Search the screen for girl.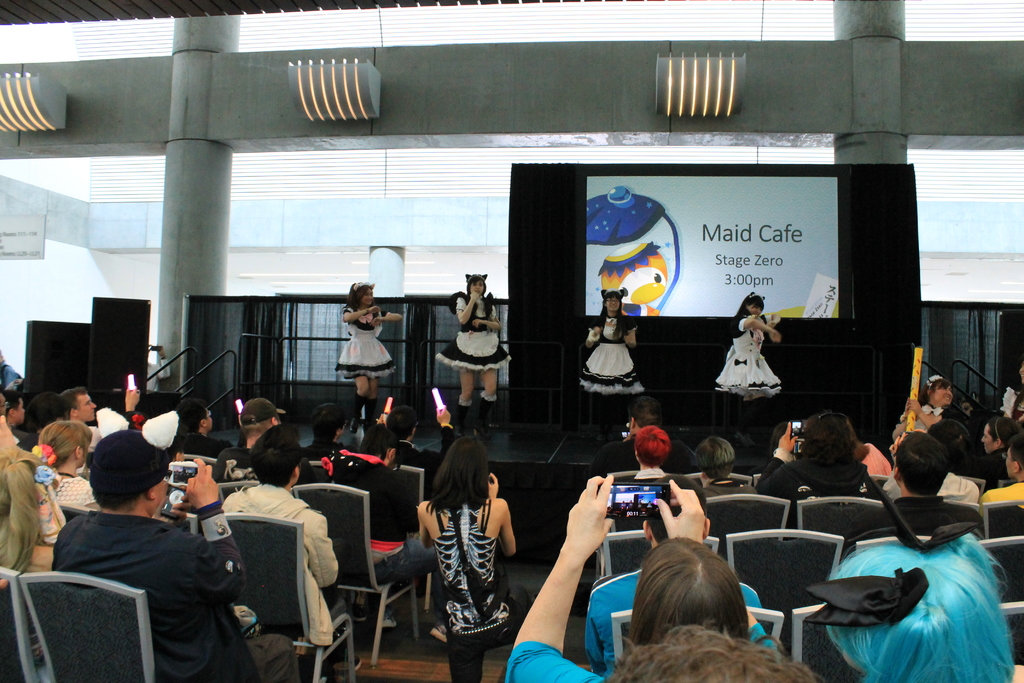
Found at [433,272,511,440].
